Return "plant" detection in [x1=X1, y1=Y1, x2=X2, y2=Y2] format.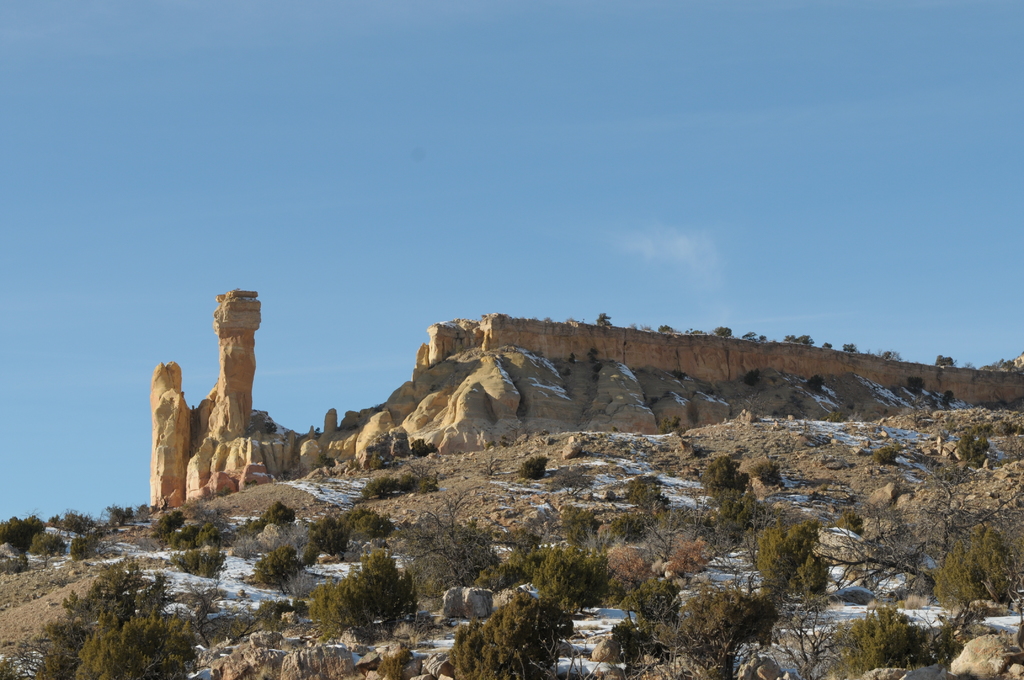
[x1=684, y1=396, x2=701, y2=430].
